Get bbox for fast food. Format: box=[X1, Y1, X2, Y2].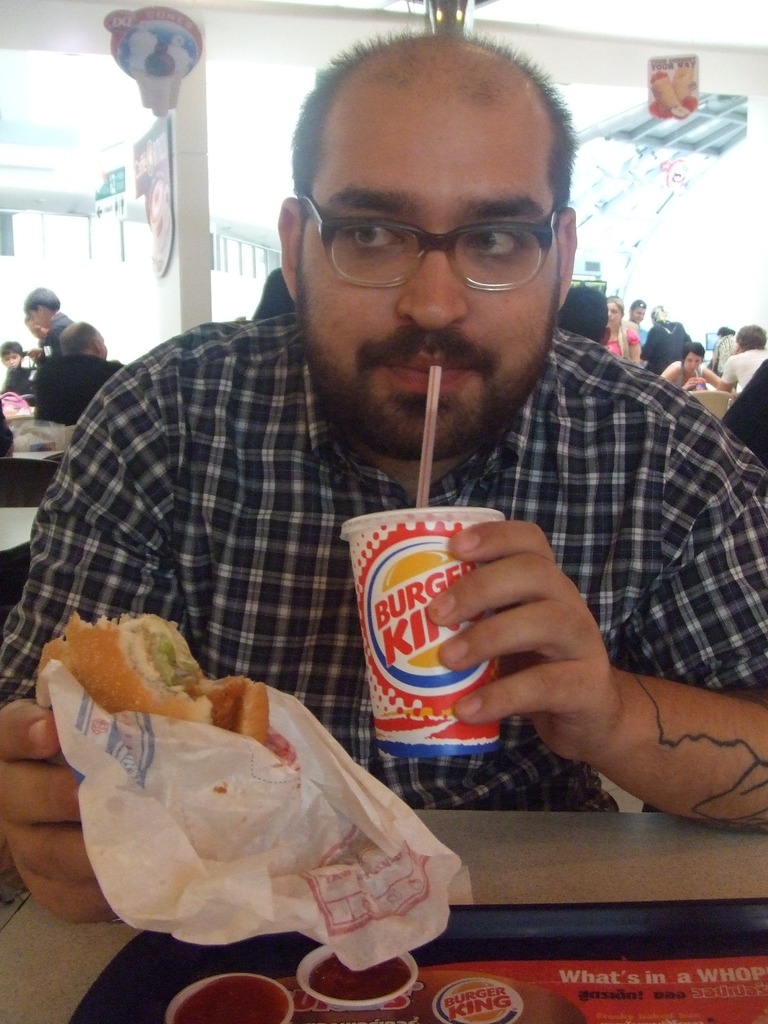
box=[332, 365, 507, 757].
